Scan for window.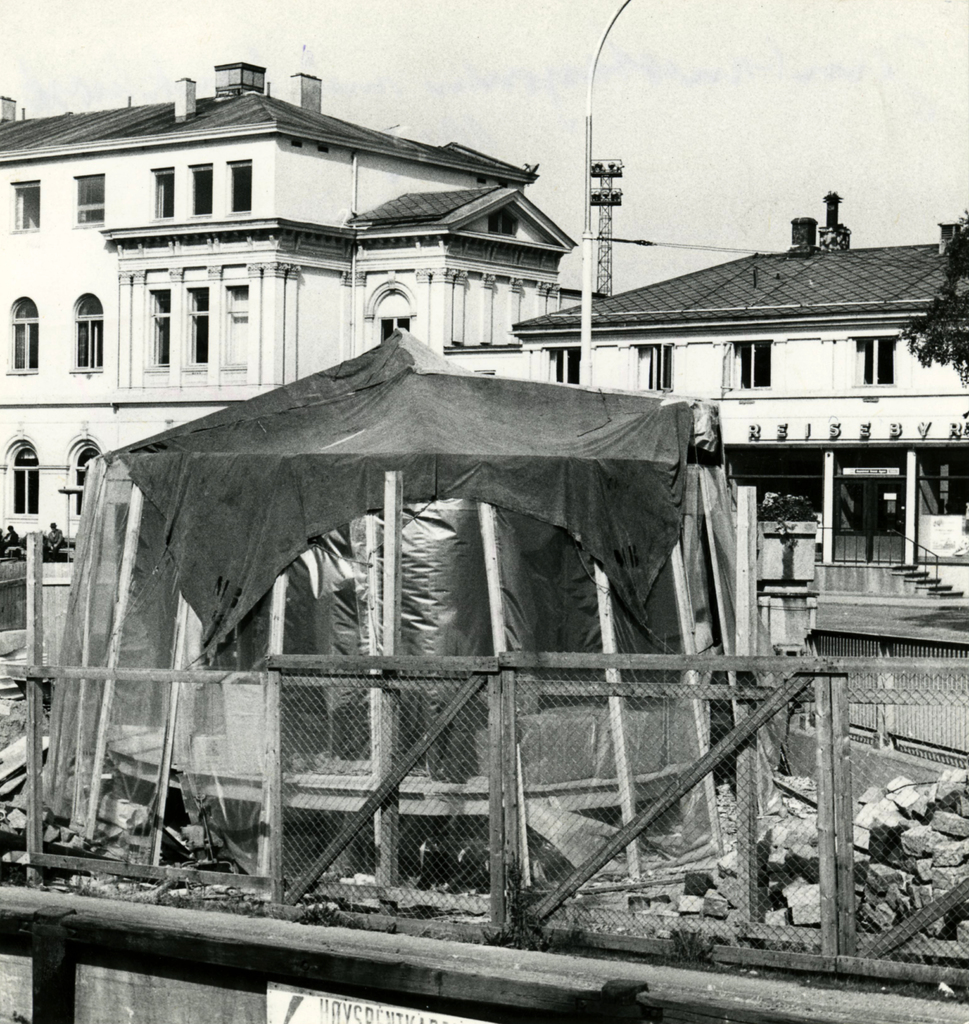
Scan result: x1=381, y1=317, x2=412, y2=343.
